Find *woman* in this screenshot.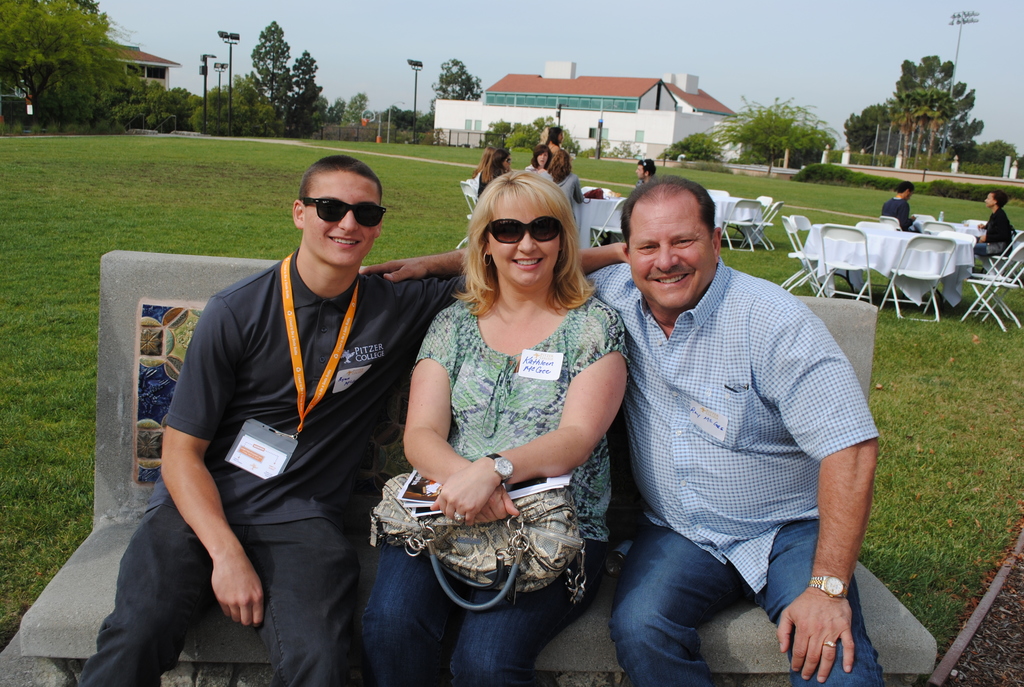
The bounding box for *woman* is box=[358, 168, 630, 686].
